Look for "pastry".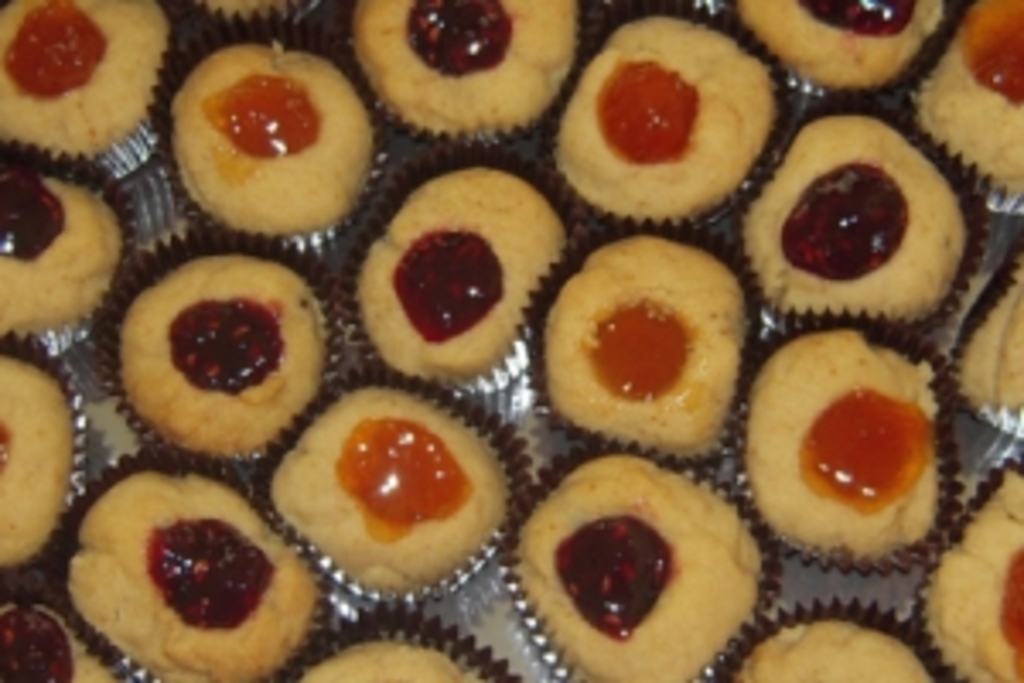
Found: 348/164/573/382.
